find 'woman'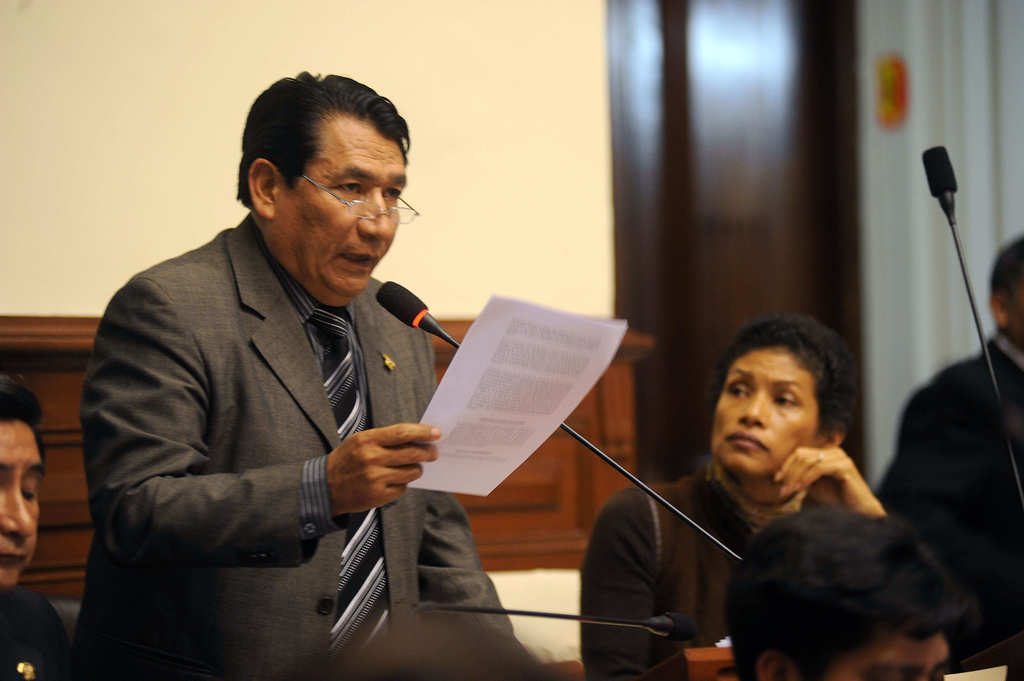
region(0, 367, 70, 680)
